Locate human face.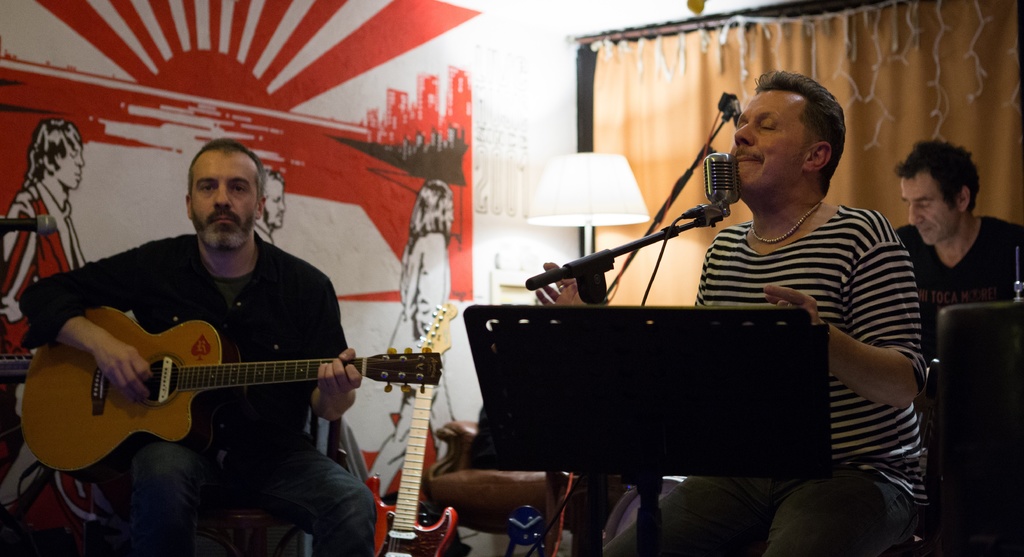
Bounding box: [left=733, top=93, right=812, bottom=189].
